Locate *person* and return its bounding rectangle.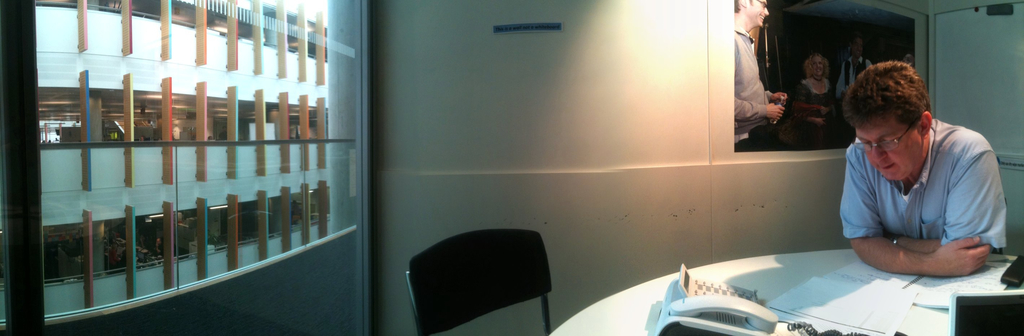
x1=732 y1=0 x2=783 y2=155.
